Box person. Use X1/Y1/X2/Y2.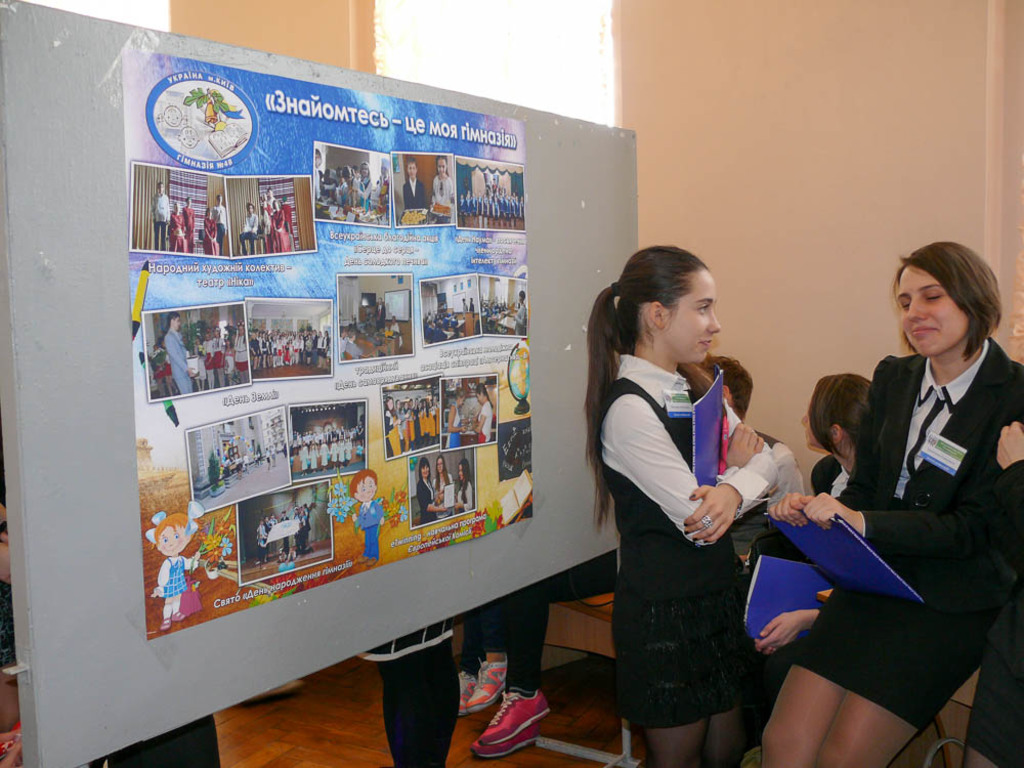
696/351/811/568.
